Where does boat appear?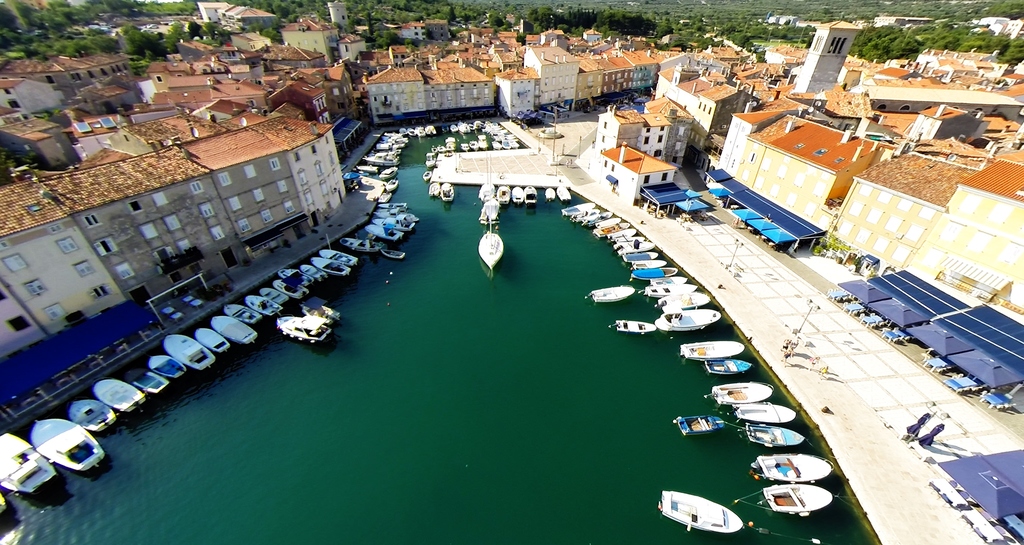
Appears at select_region(511, 180, 520, 207).
